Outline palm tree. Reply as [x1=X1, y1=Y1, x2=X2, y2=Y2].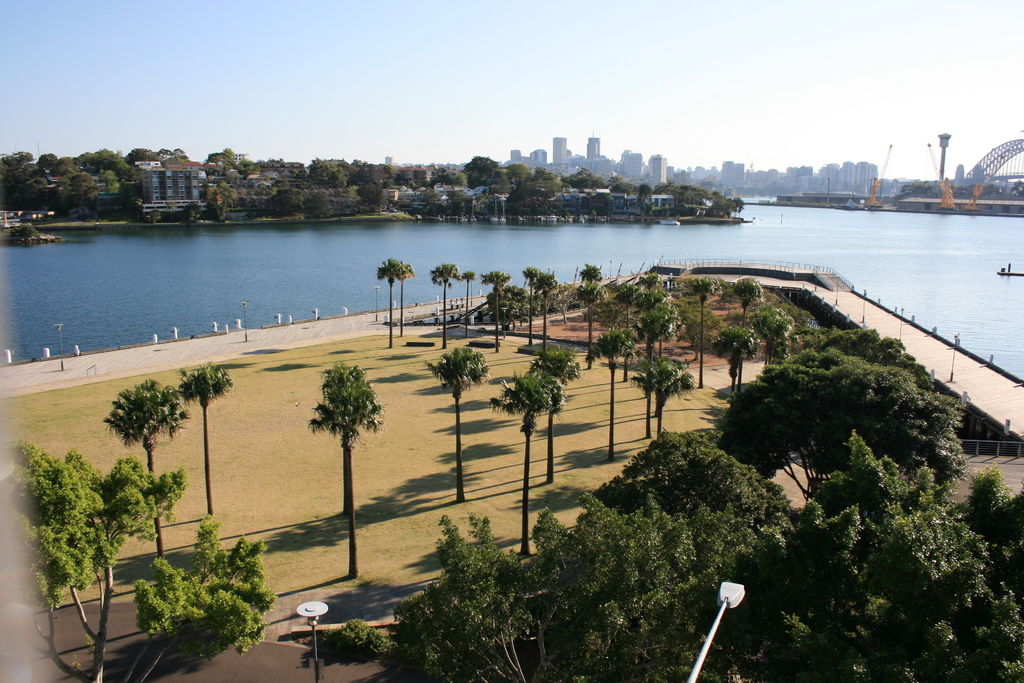
[x1=434, y1=263, x2=458, y2=344].
